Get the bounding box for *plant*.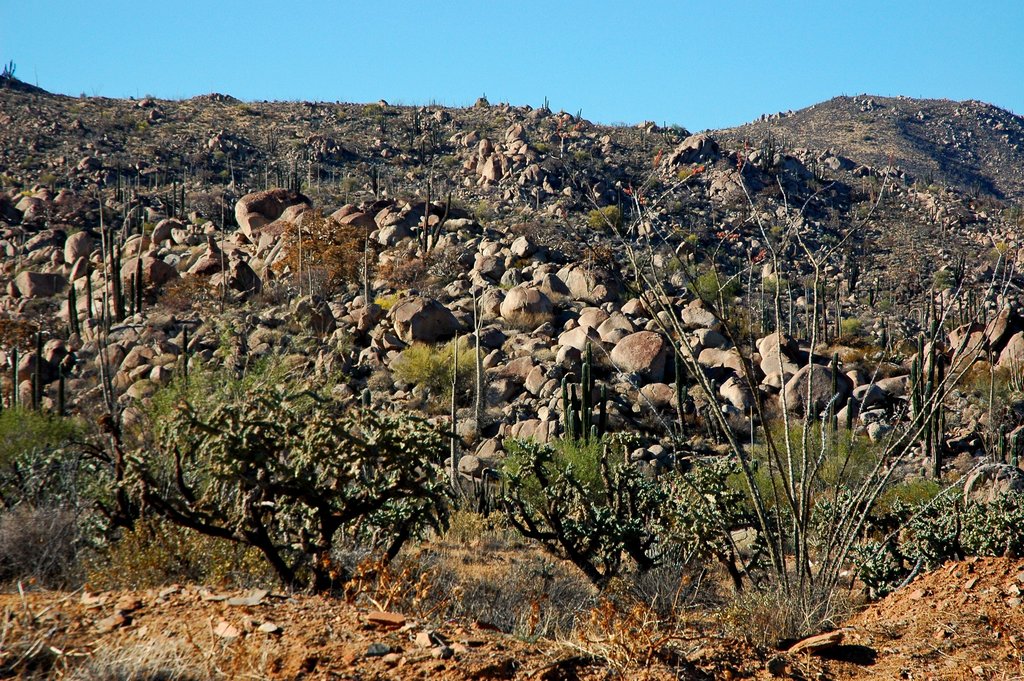
region(922, 342, 947, 459).
